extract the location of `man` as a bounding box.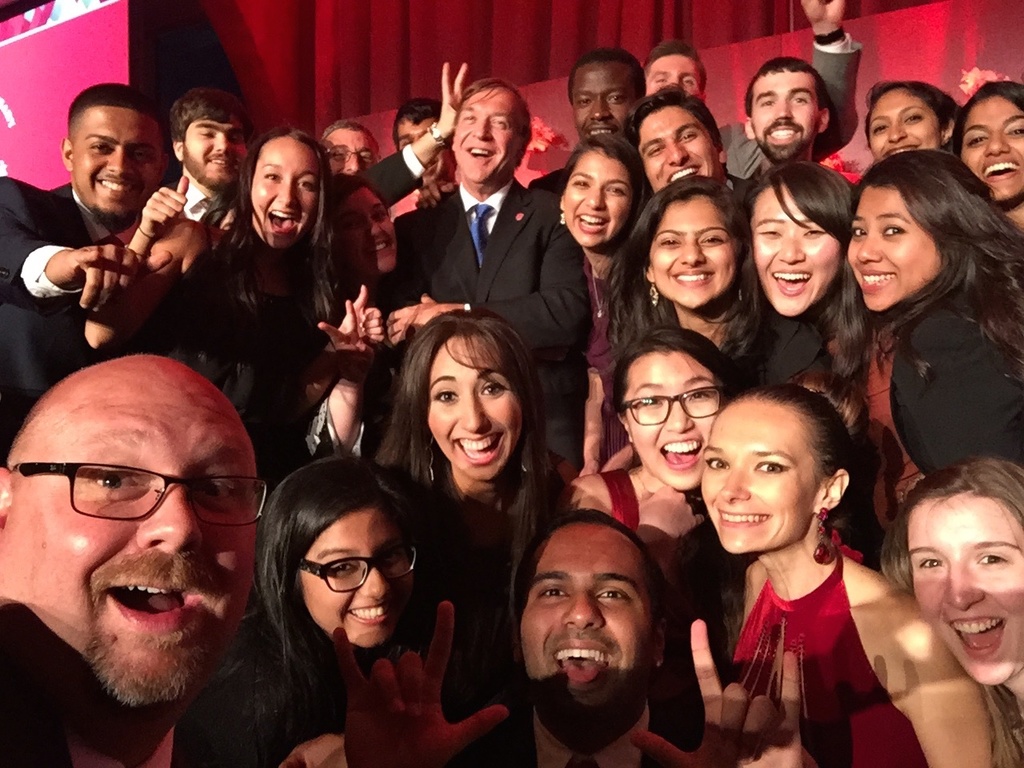
x1=528, y1=52, x2=646, y2=196.
